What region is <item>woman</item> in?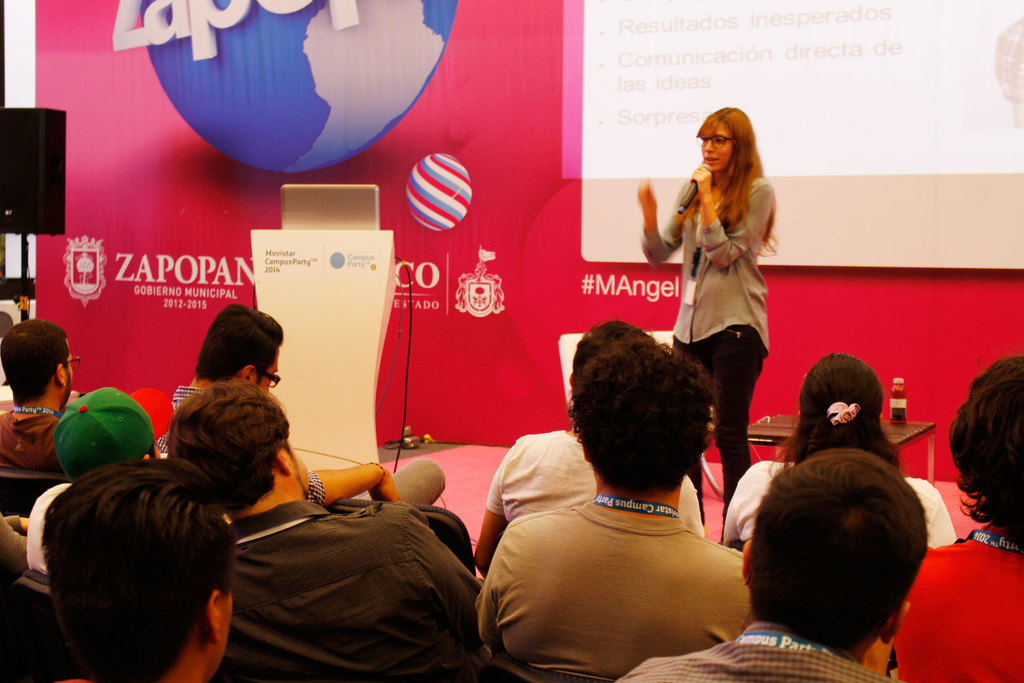
<region>723, 352, 960, 551</region>.
